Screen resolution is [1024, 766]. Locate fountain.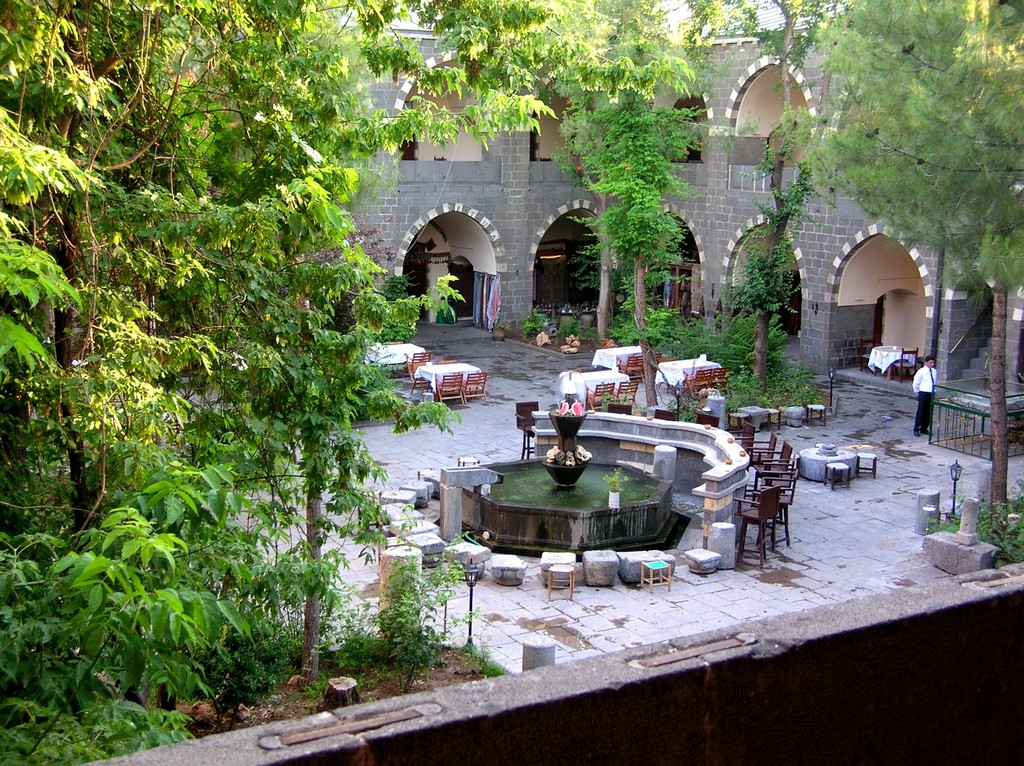
bbox(417, 399, 708, 560).
